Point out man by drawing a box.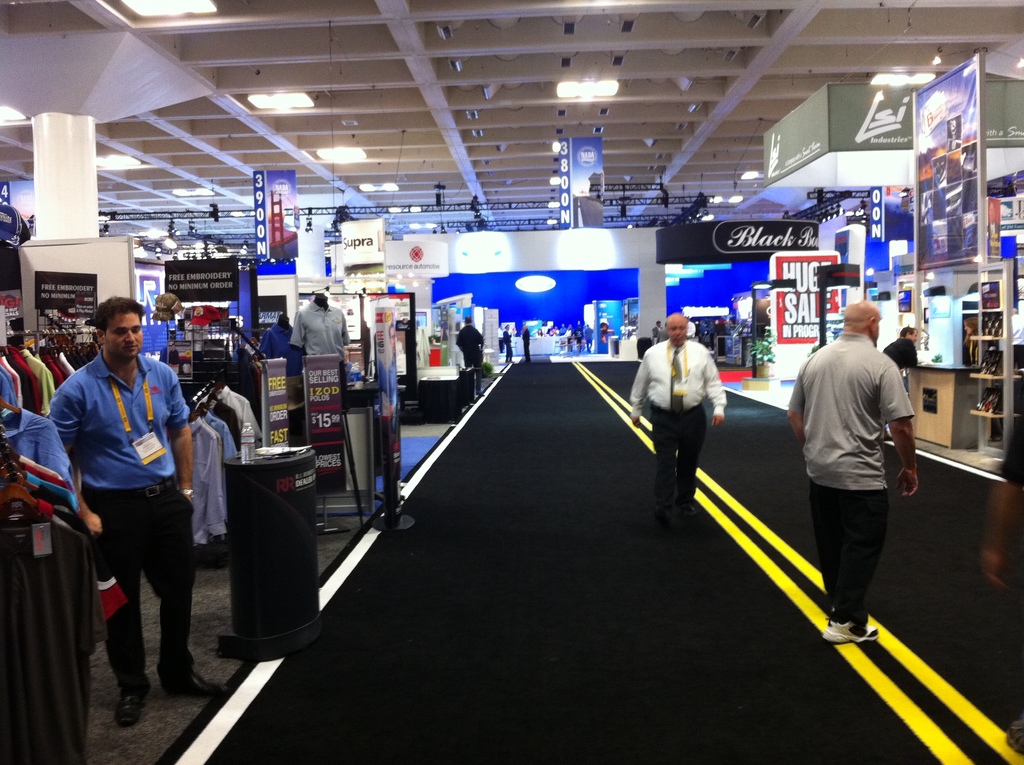
(x1=522, y1=323, x2=532, y2=361).
